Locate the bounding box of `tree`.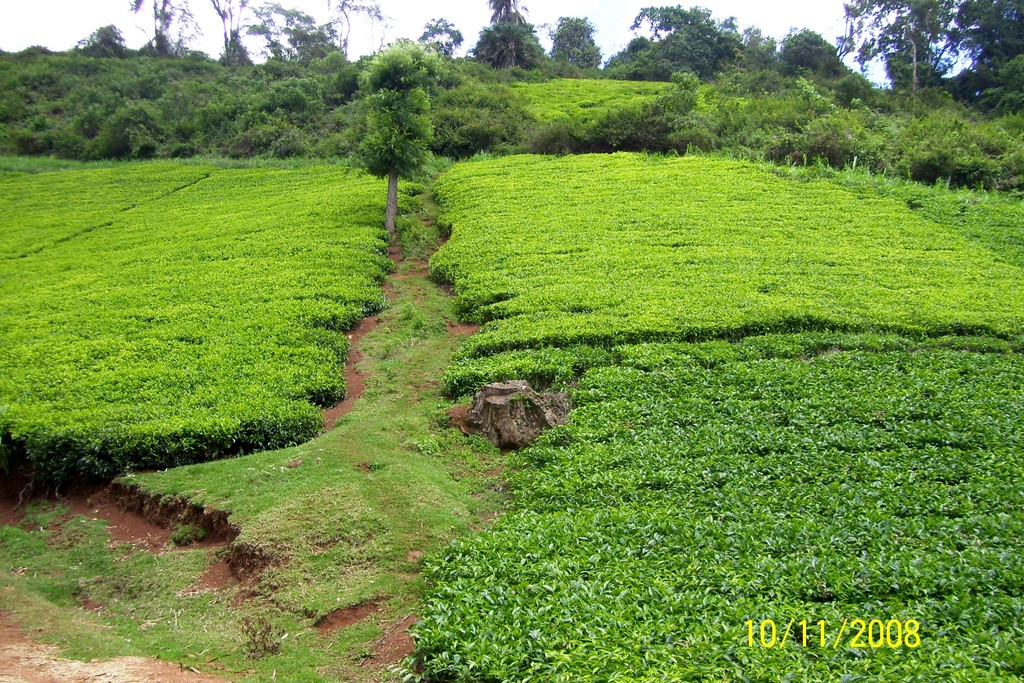
Bounding box: (left=625, top=9, right=728, bottom=85).
